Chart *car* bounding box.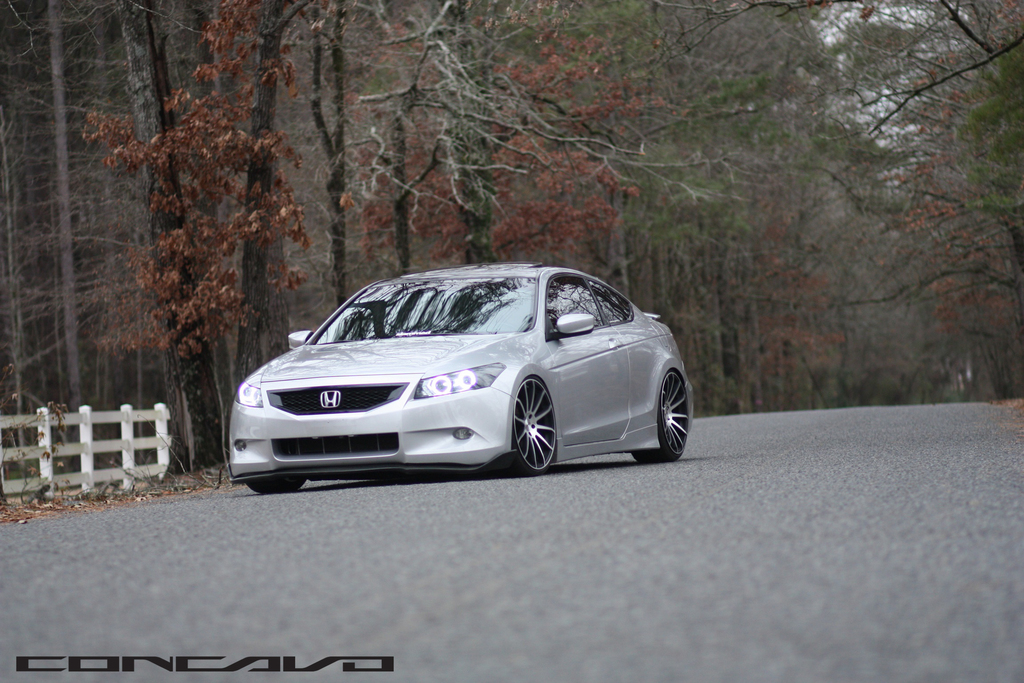
Charted: BBox(230, 264, 689, 491).
